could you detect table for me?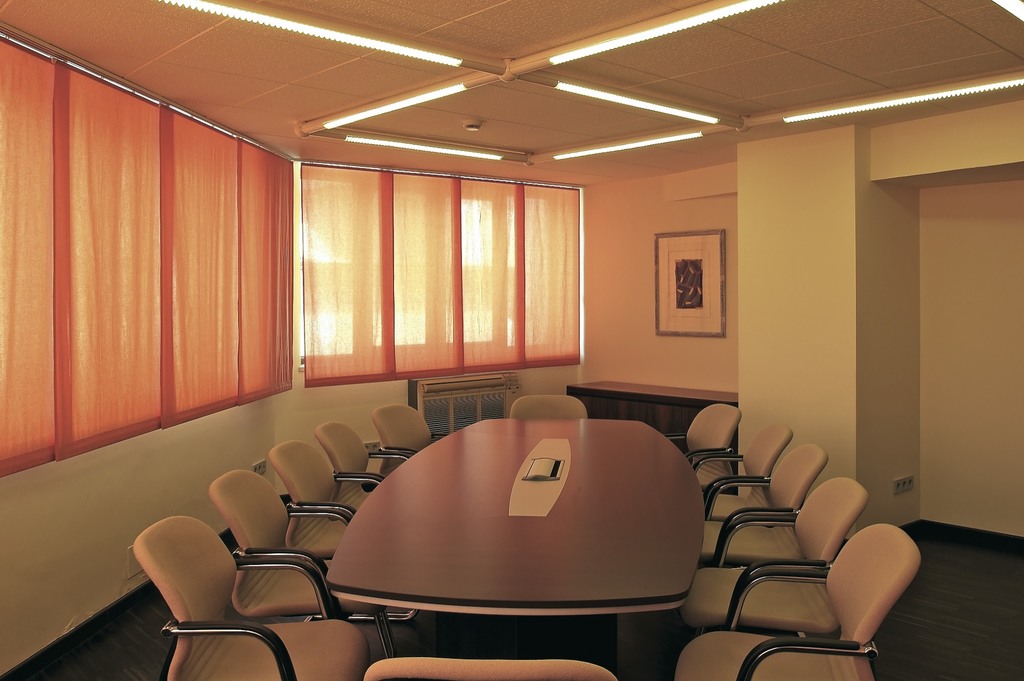
Detection result: locate(329, 409, 721, 657).
